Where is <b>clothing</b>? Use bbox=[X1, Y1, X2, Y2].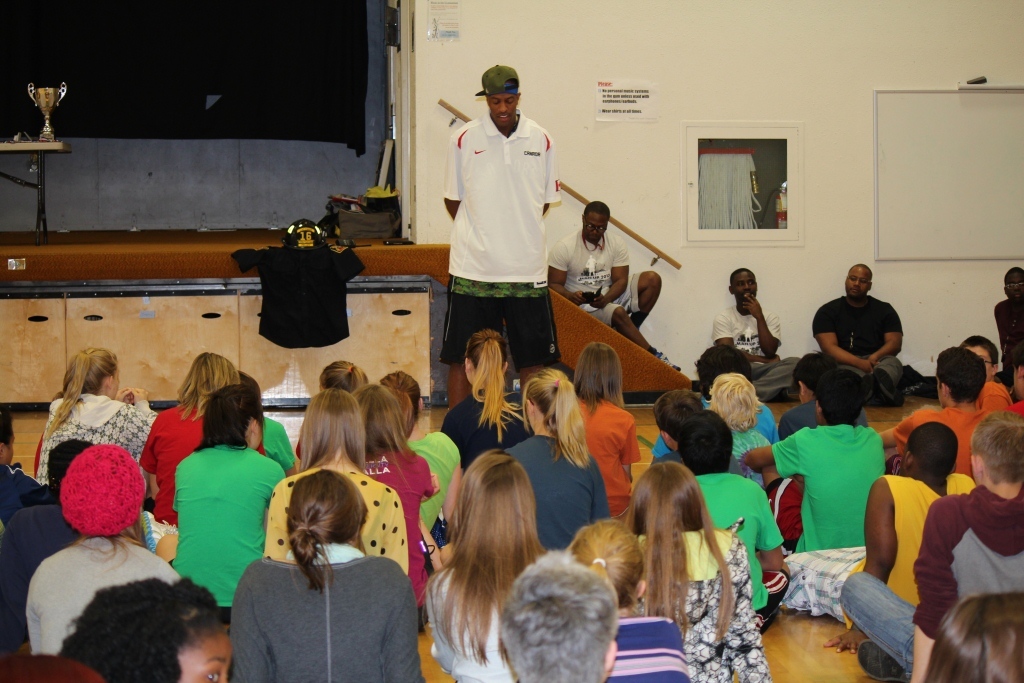
bbox=[727, 429, 767, 458].
